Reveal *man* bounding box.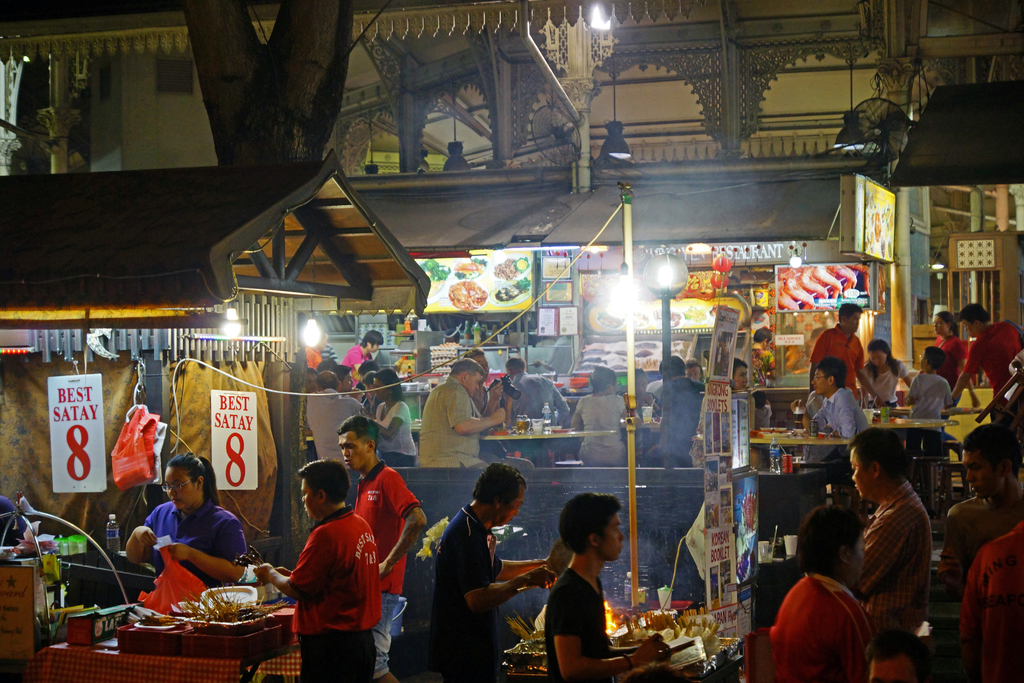
Revealed: (x1=431, y1=459, x2=555, y2=682).
